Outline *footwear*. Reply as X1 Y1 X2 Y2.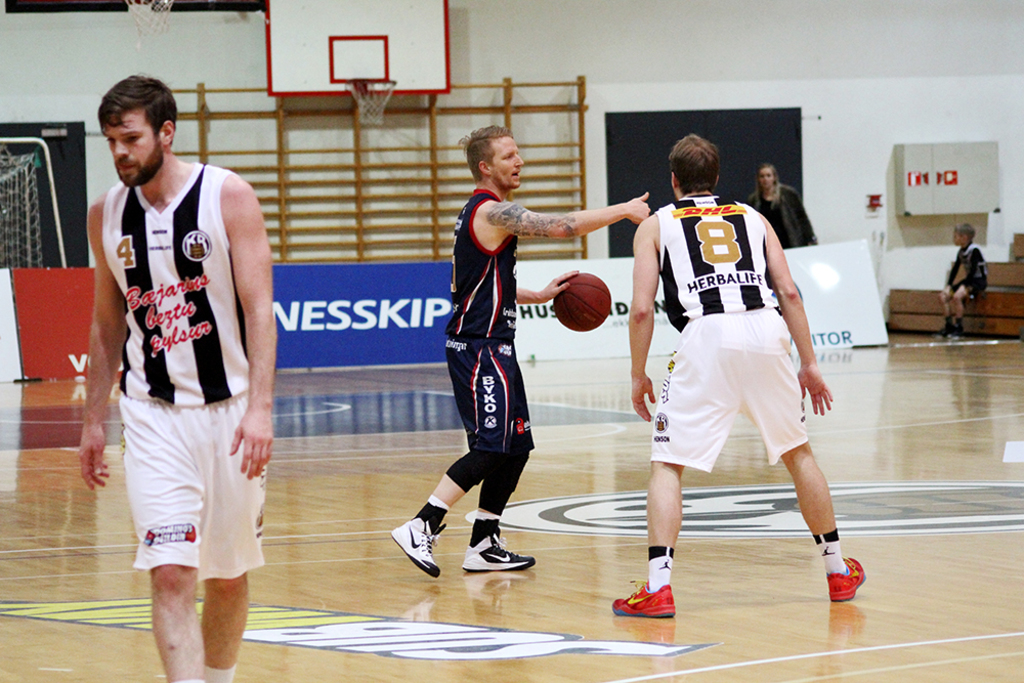
388 508 442 579.
